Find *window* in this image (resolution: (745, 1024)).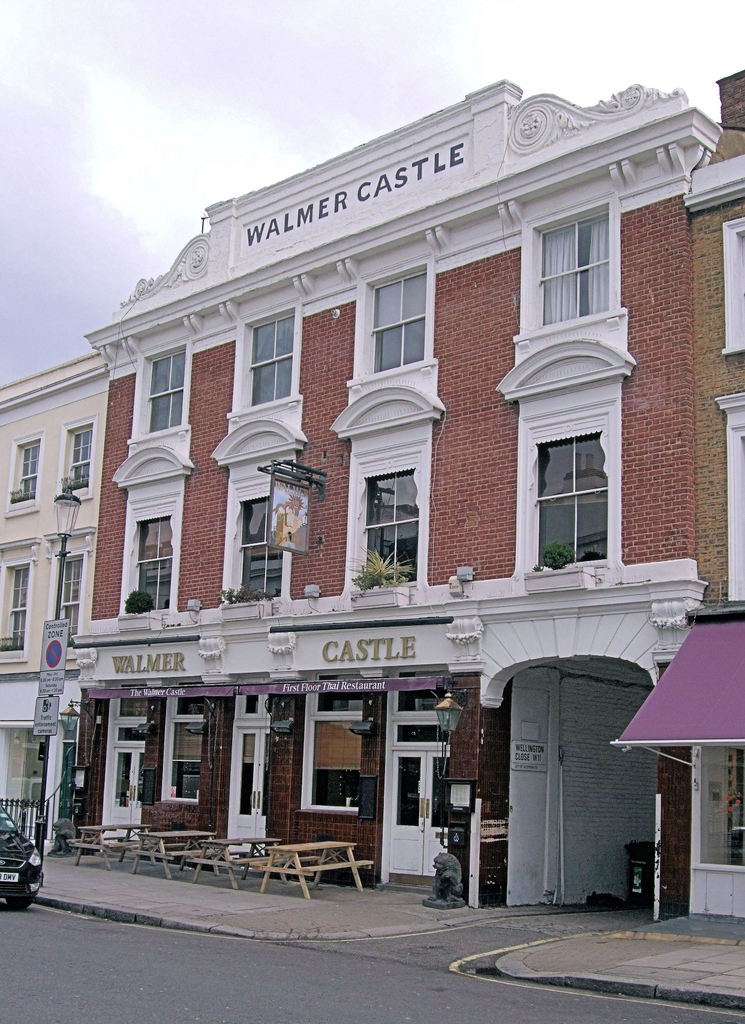
542:213:612:325.
